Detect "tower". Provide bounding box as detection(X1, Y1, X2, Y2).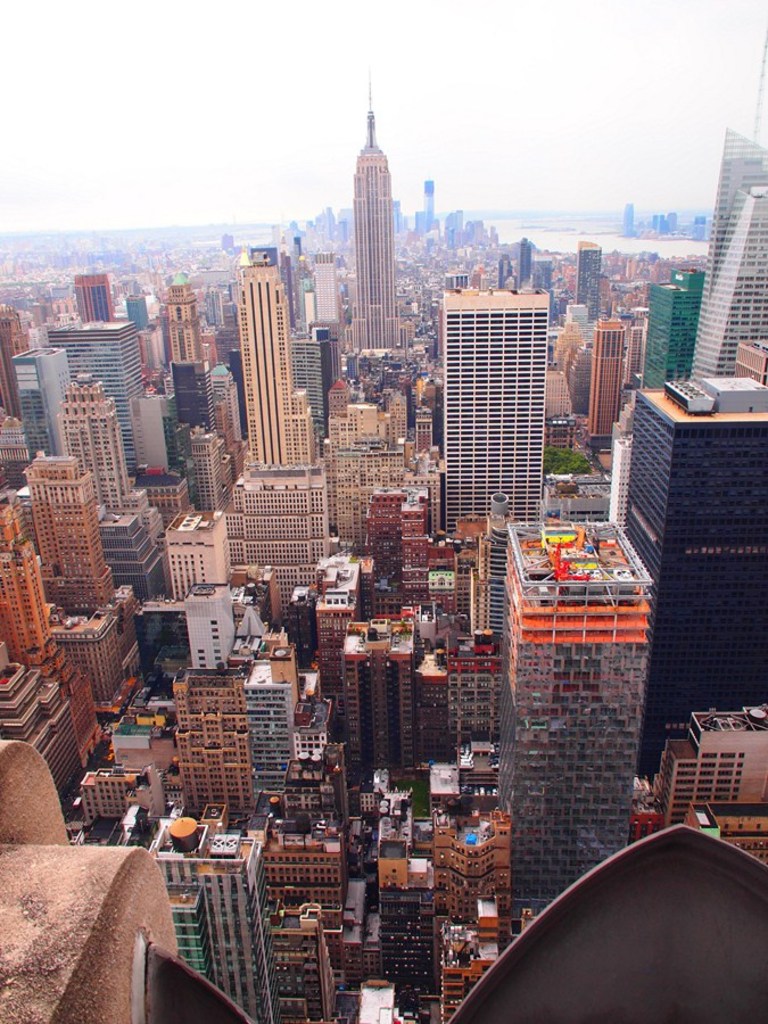
detection(652, 270, 709, 383).
